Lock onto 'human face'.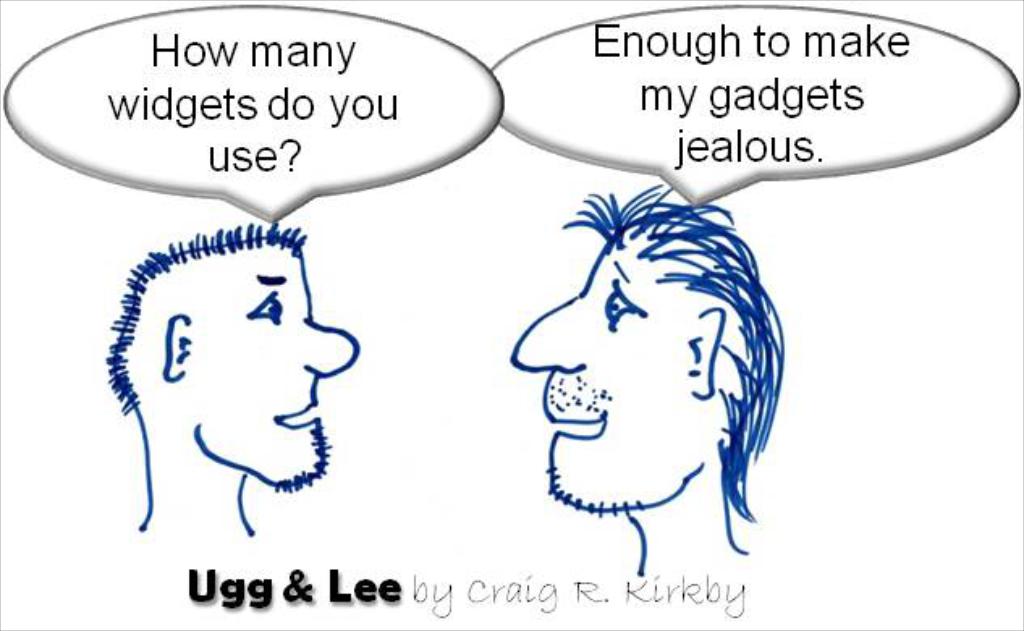
Locked: bbox(191, 239, 356, 489).
